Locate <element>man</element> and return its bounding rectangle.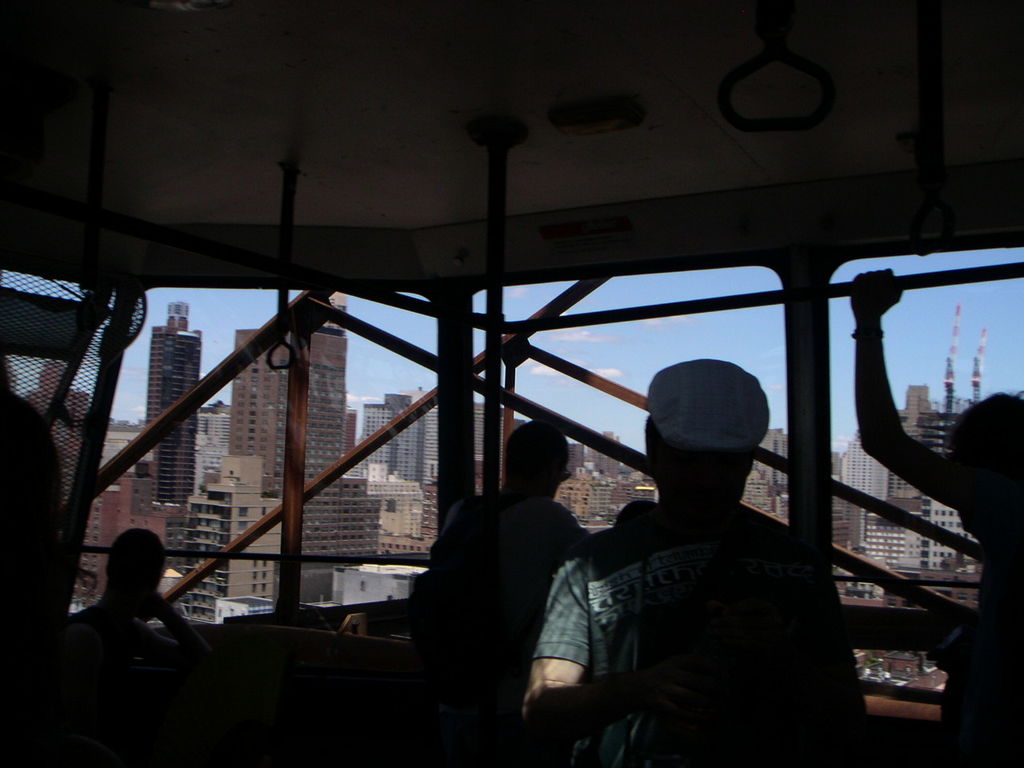
BBox(68, 528, 216, 674).
